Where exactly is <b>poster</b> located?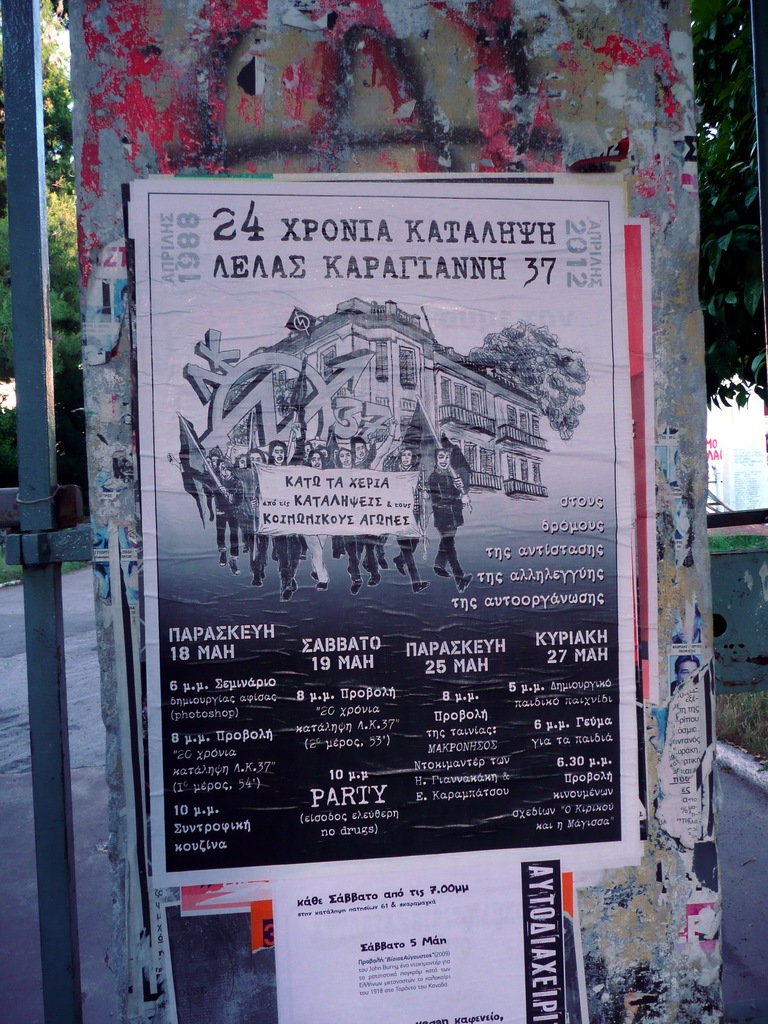
Its bounding box is x1=130 y1=180 x2=639 y2=893.
